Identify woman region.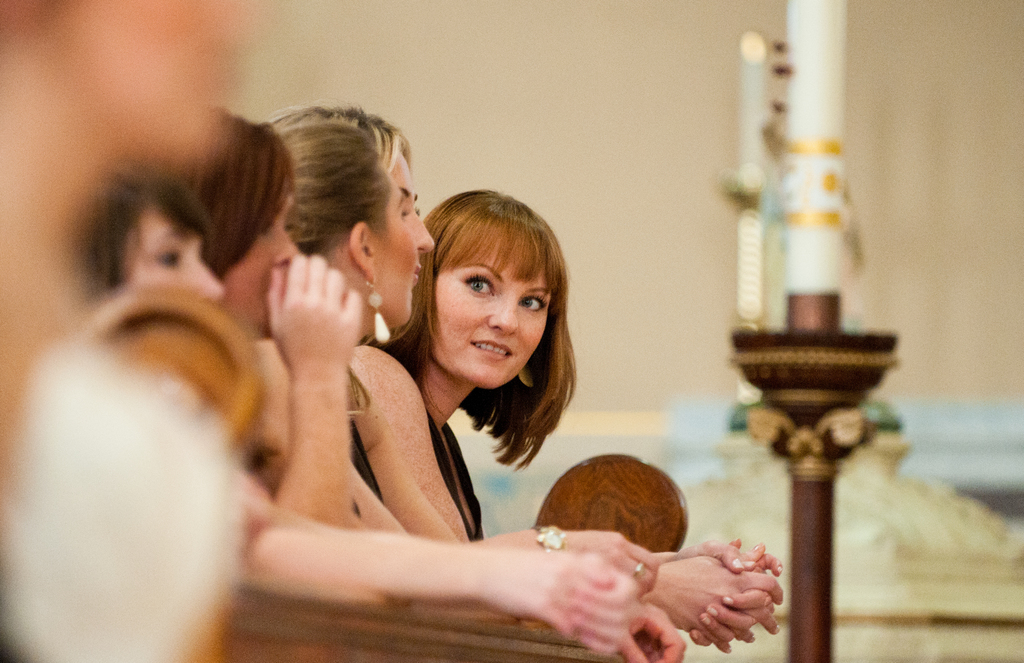
Region: pyautogui.locateOnScreen(195, 117, 385, 530).
